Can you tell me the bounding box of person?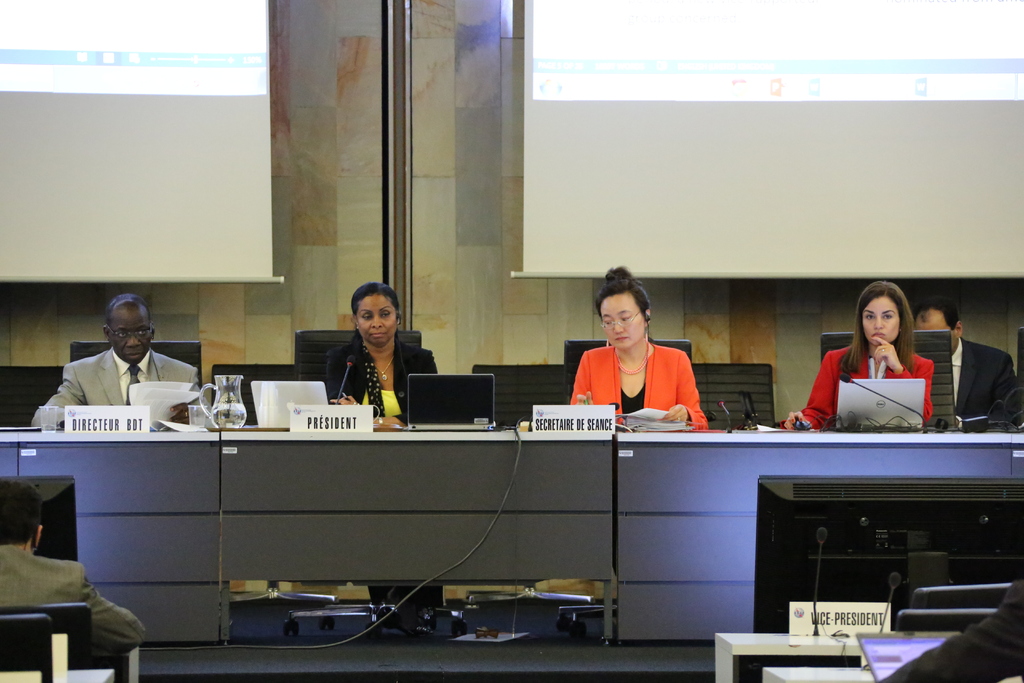
box=[915, 295, 1014, 429].
